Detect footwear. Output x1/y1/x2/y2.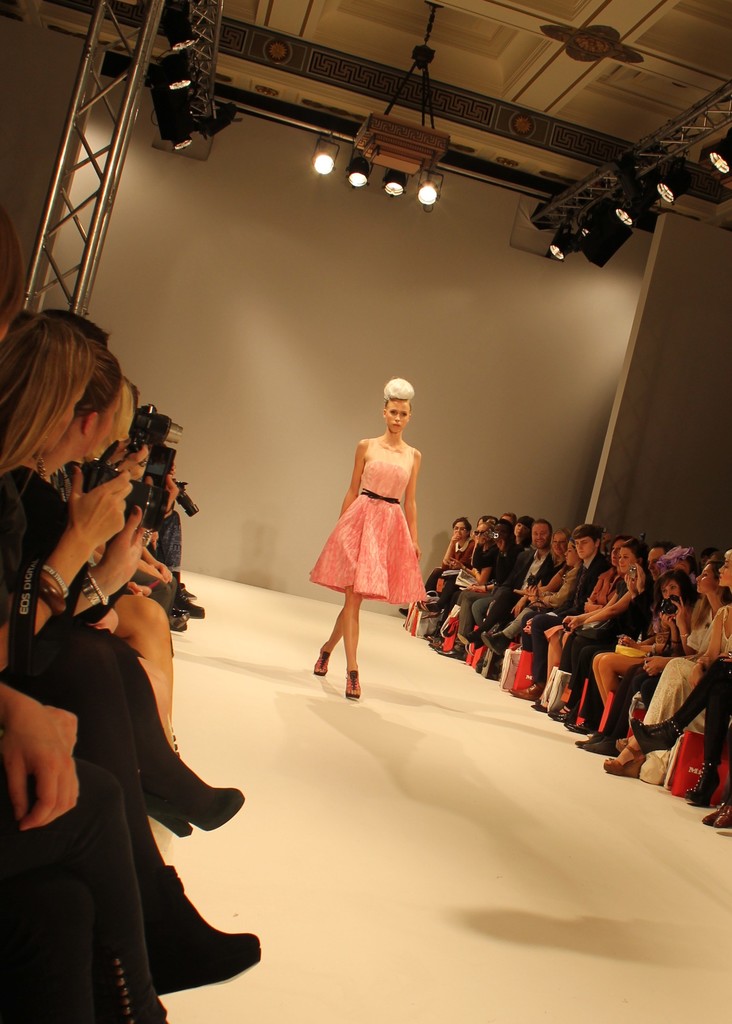
156/745/238/846.
